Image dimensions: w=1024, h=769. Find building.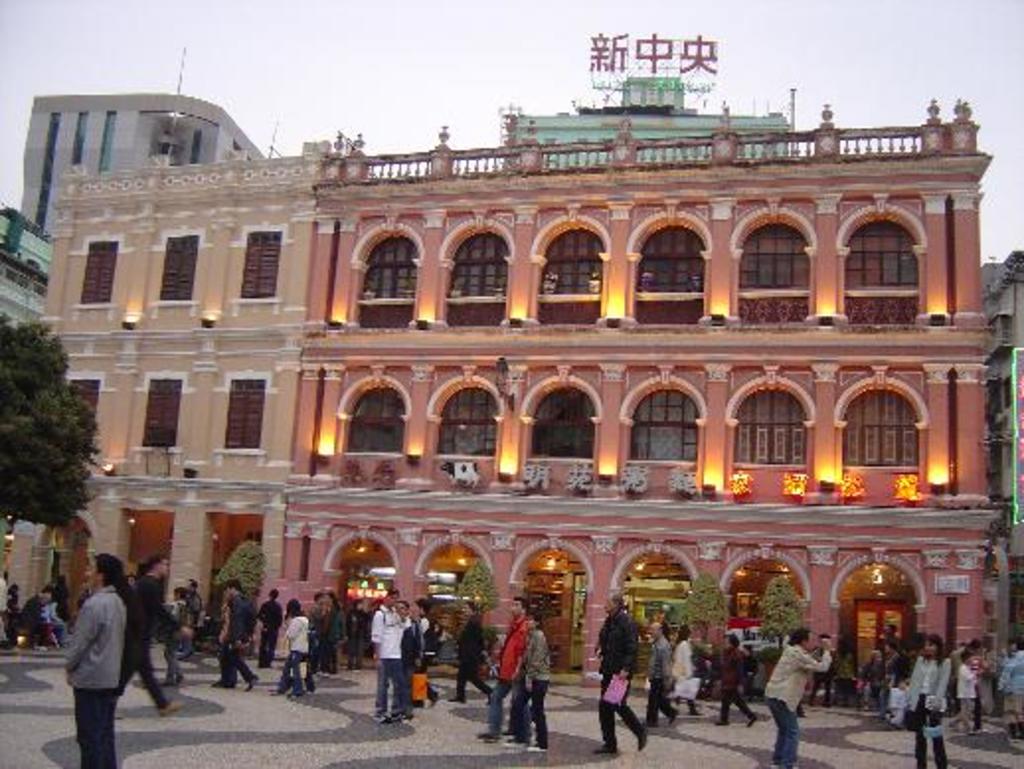
[x1=979, y1=251, x2=1022, y2=654].
